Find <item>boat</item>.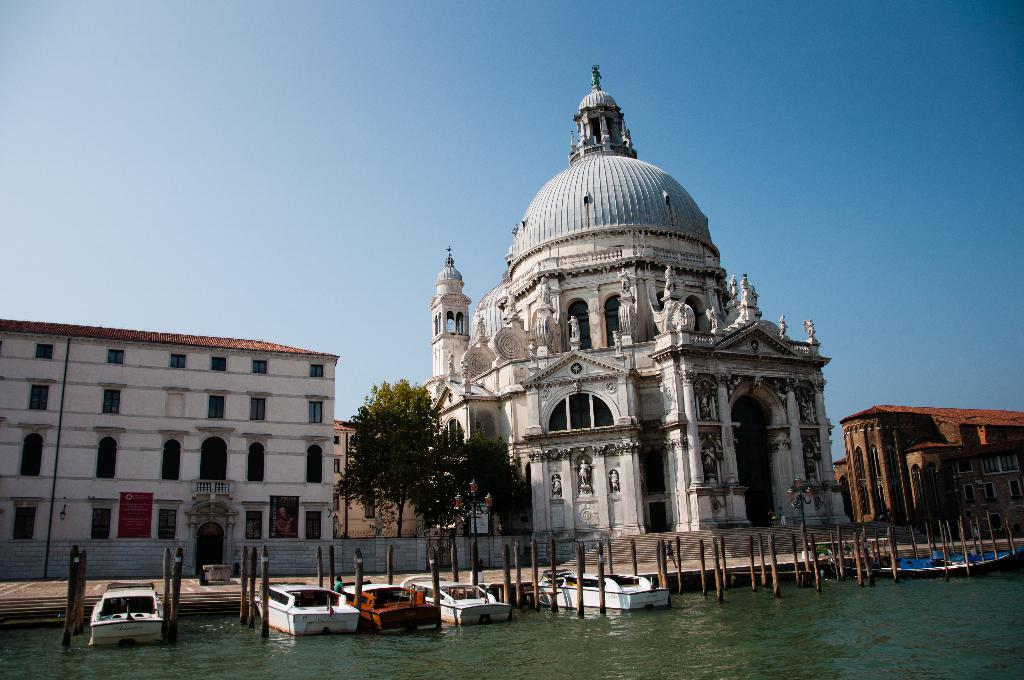
box=[86, 581, 168, 649].
